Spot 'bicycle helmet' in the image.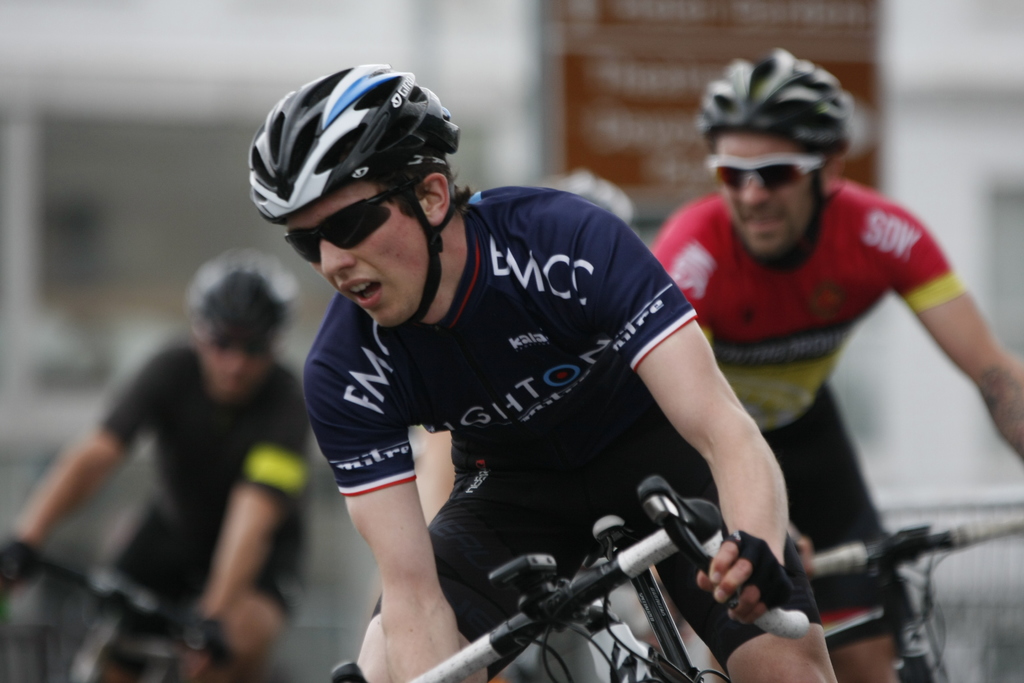
'bicycle helmet' found at Rect(196, 242, 296, 345).
